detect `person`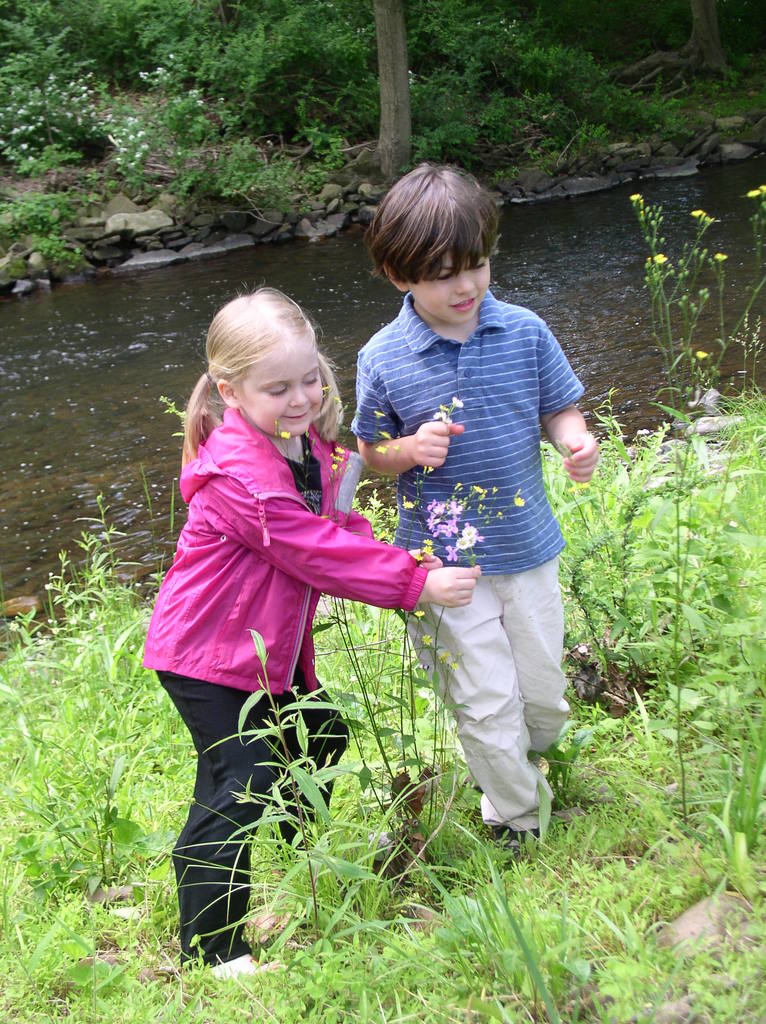
151/279/387/941
